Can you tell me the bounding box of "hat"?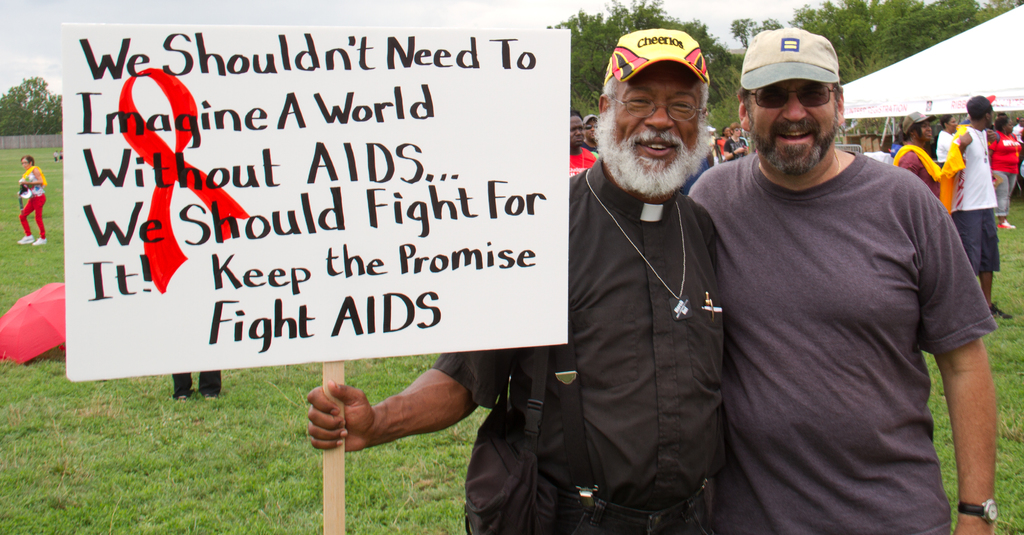
[left=902, top=109, right=934, bottom=134].
